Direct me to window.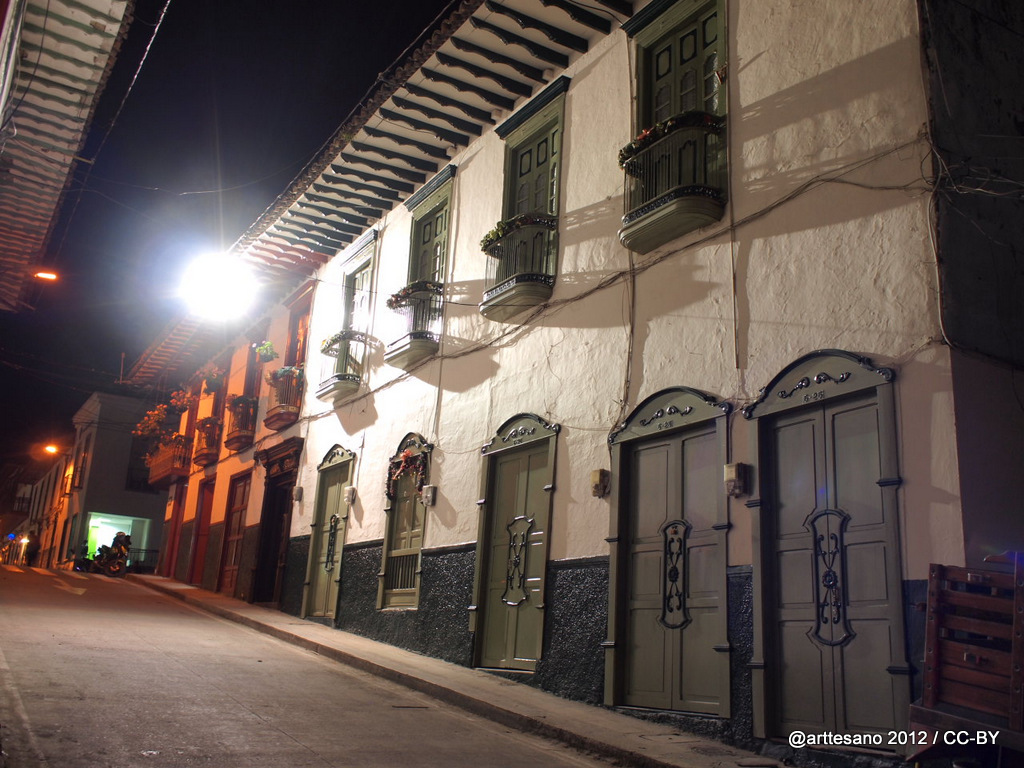
Direction: 401, 164, 456, 334.
